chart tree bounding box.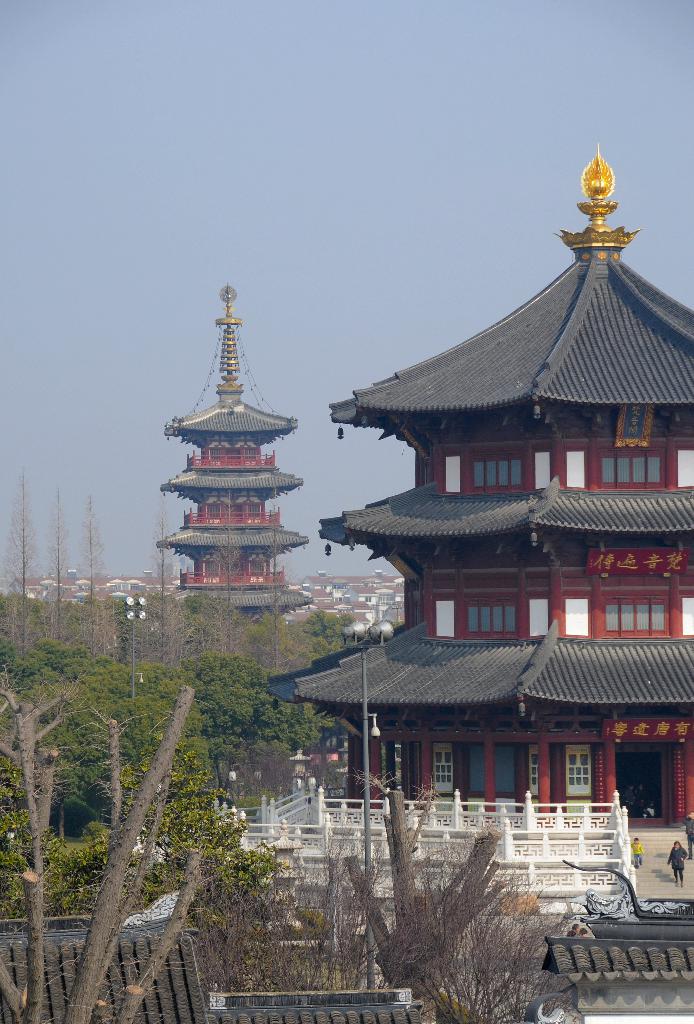
Charted: locate(85, 479, 131, 657).
